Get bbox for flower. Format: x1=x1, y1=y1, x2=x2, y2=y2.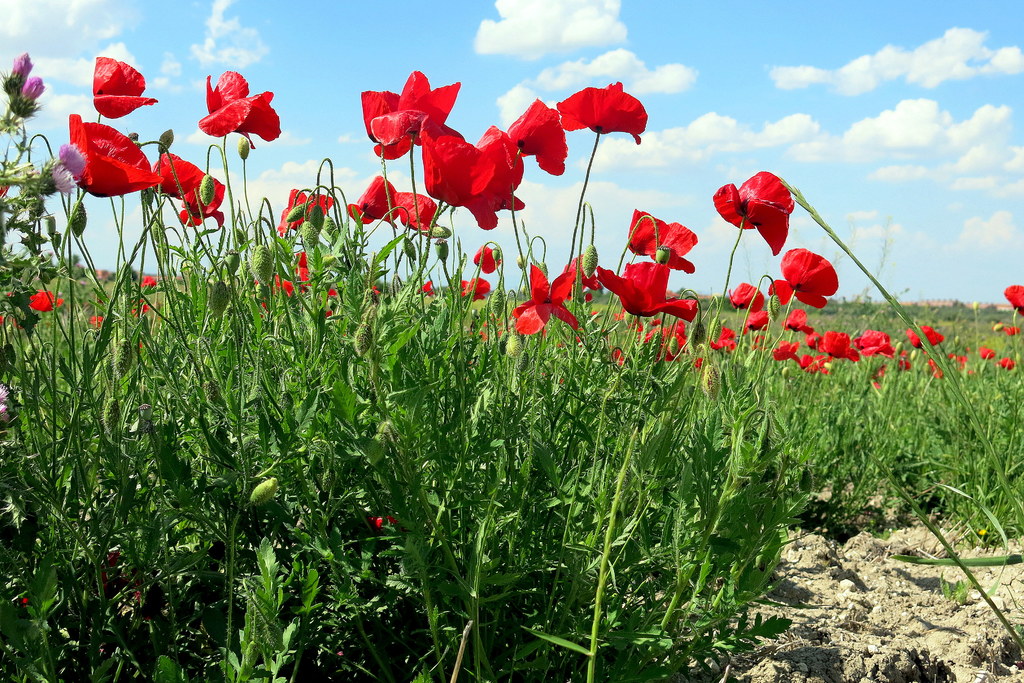
x1=155, y1=154, x2=226, y2=225.
